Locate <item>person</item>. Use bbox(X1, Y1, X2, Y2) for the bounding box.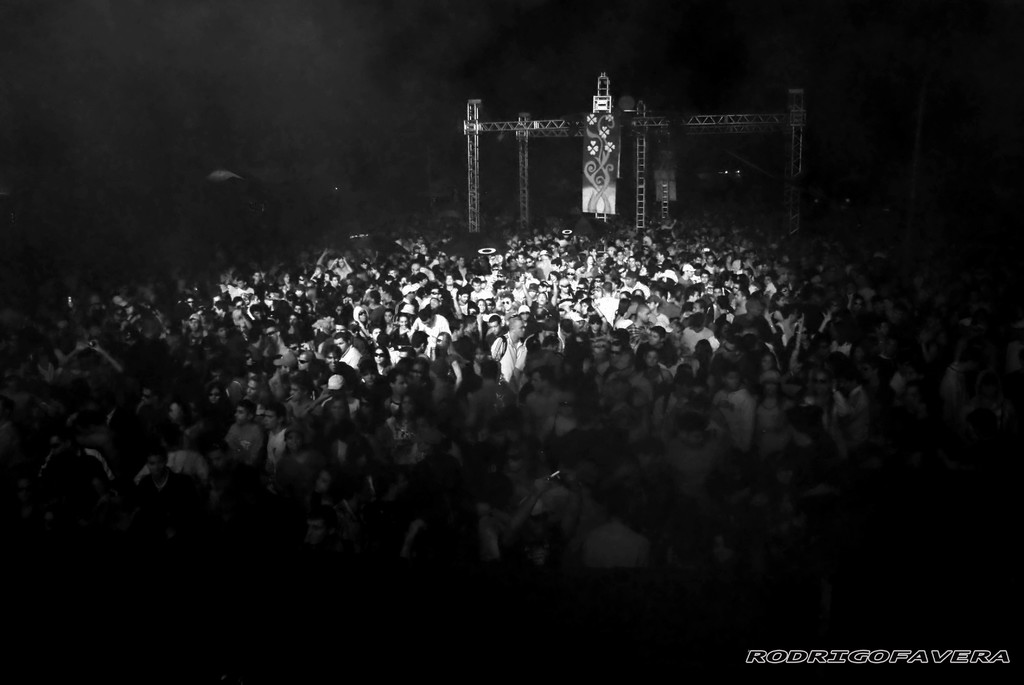
bbox(488, 313, 524, 383).
